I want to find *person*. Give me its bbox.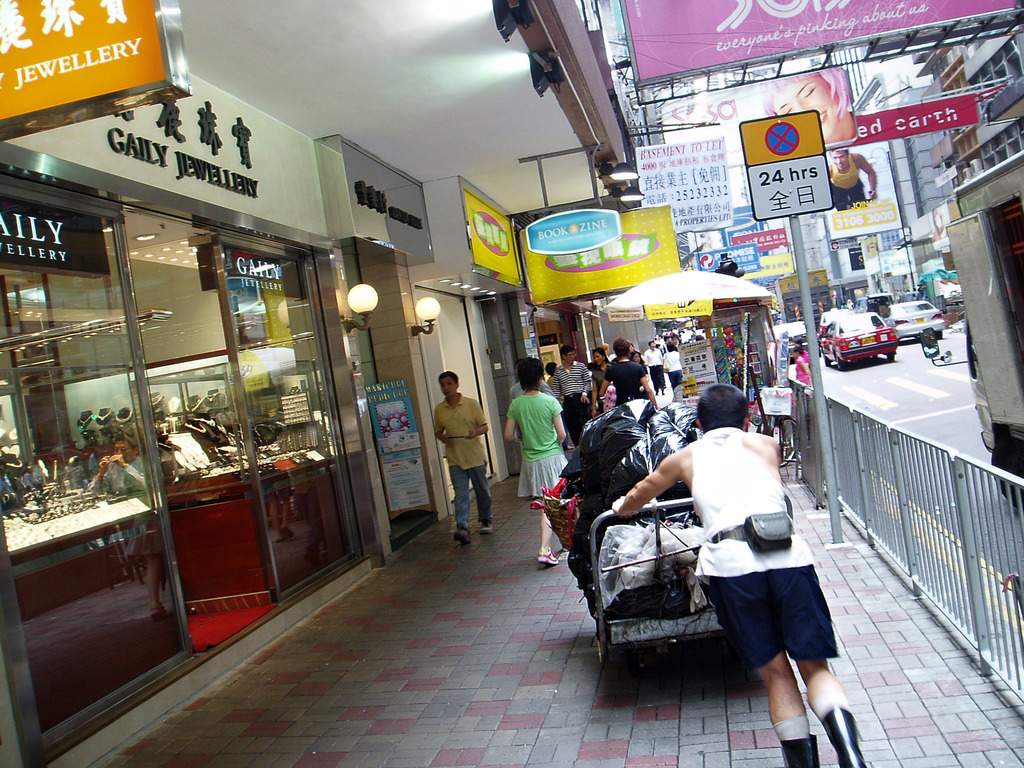
box(426, 360, 479, 554).
